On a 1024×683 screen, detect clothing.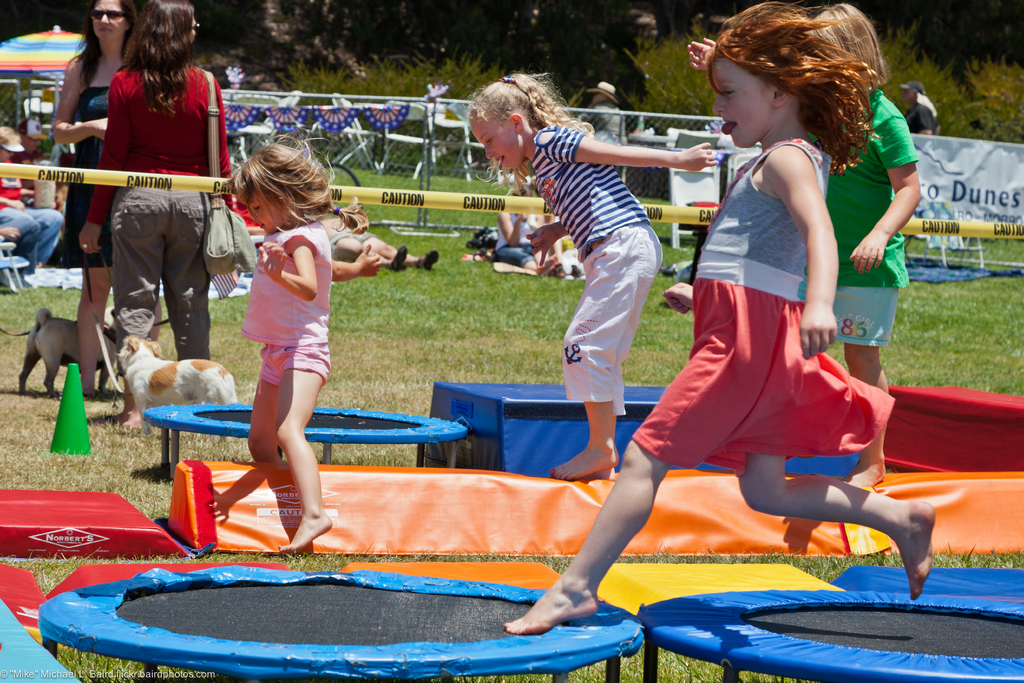
<region>521, 113, 666, 415</region>.
